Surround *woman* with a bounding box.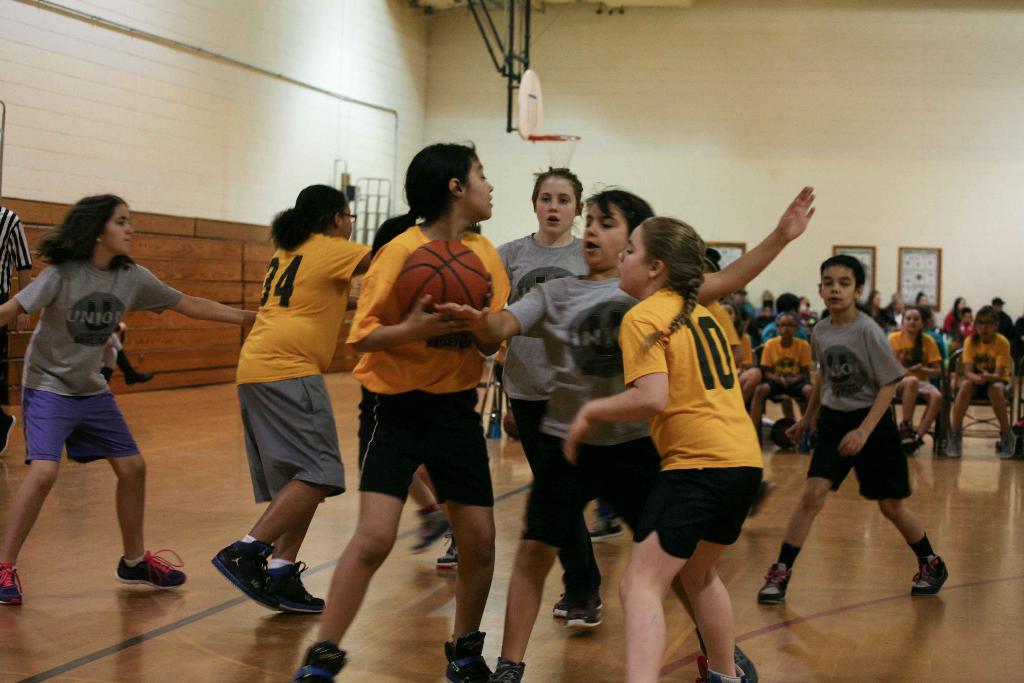
x1=877, y1=299, x2=942, y2=450.
